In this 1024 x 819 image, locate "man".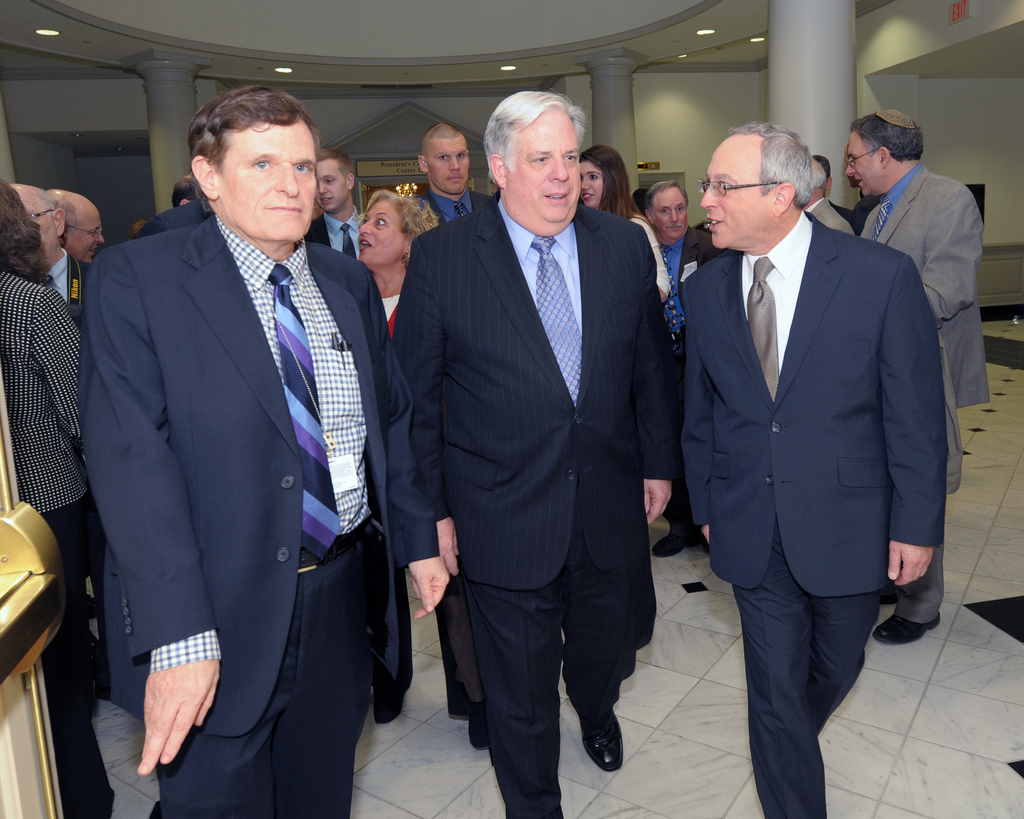
Bounding box: bbox=(411, 118, 492, 237).
